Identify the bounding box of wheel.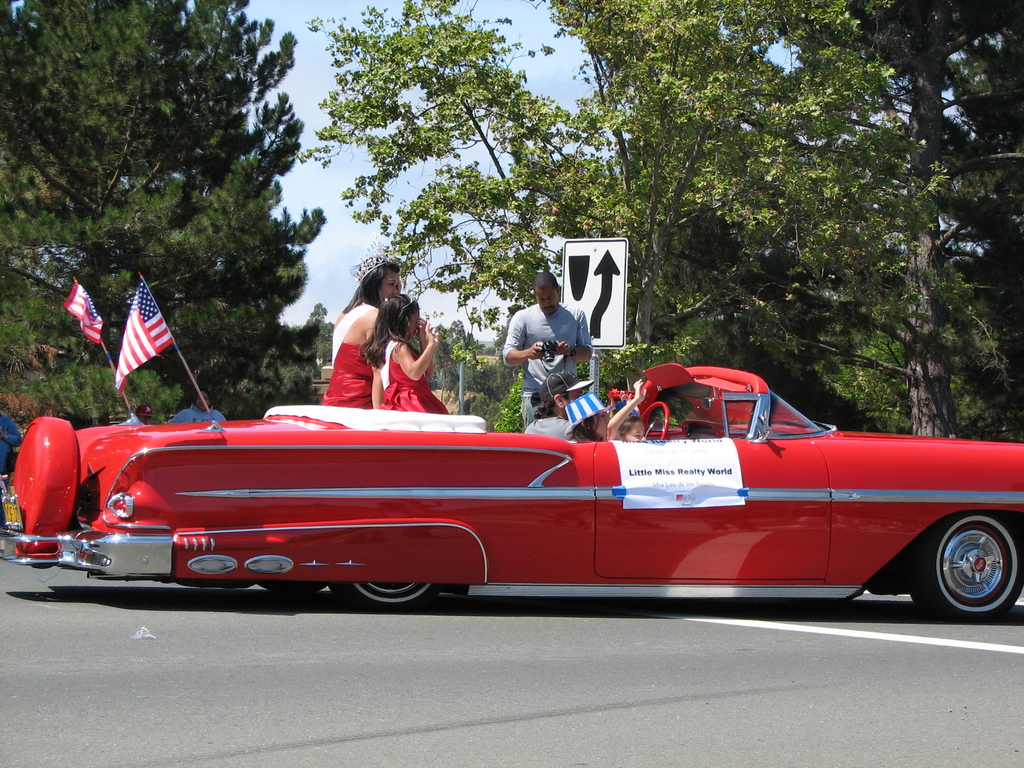
region(256, 580, 328, 593).
